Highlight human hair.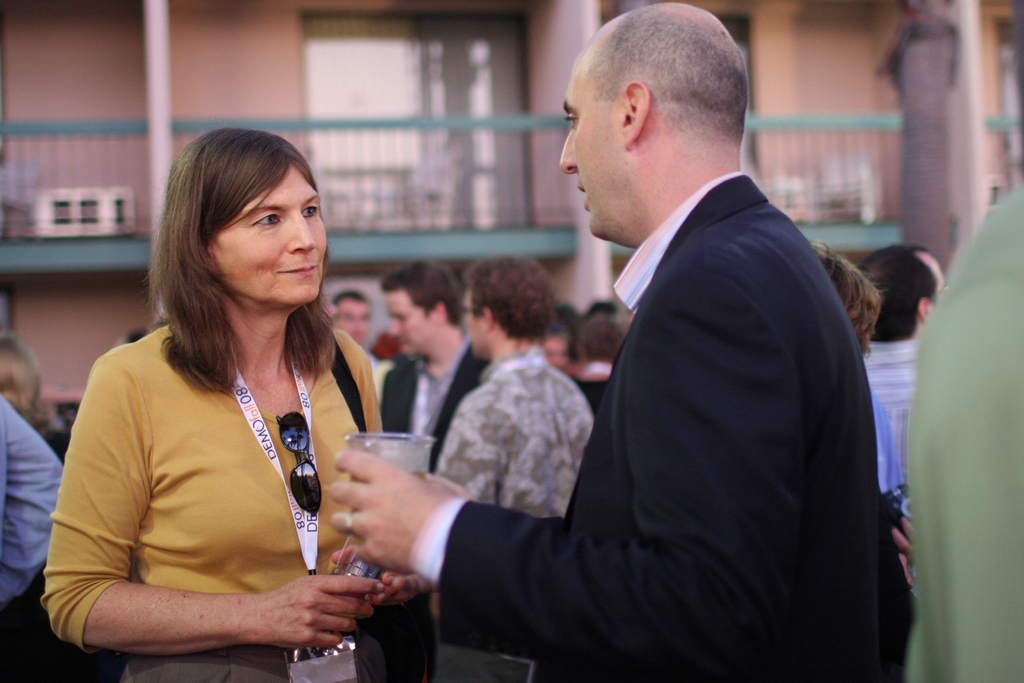
Highlighted region: (x1=856, y1=243, x2=942, y2=341).
